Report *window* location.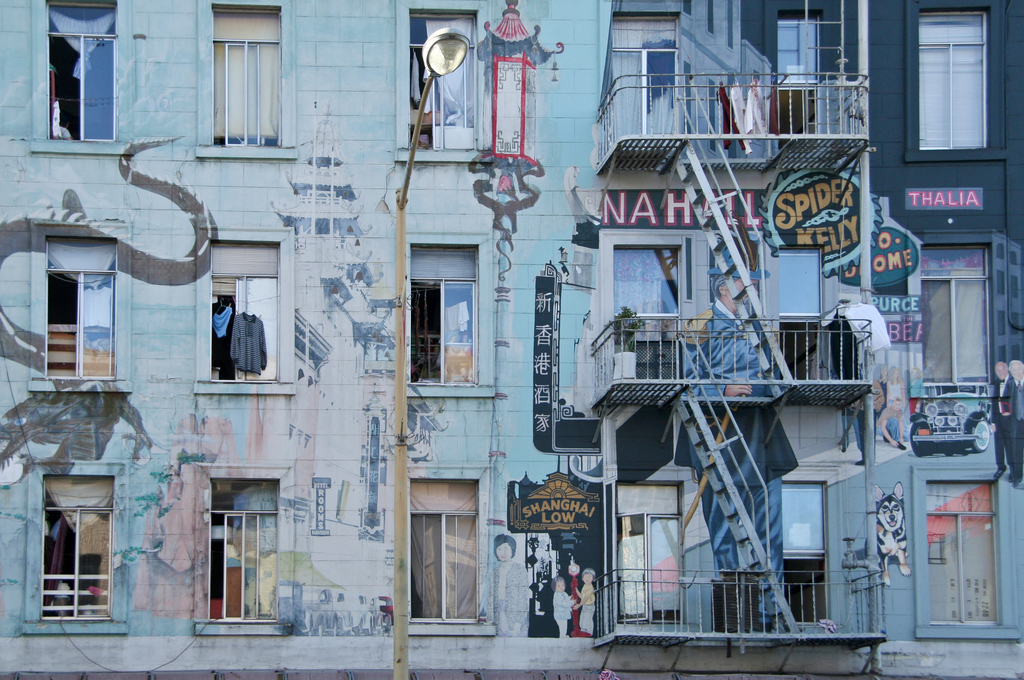
Report: bbox=[775, 6, 824, 85].
